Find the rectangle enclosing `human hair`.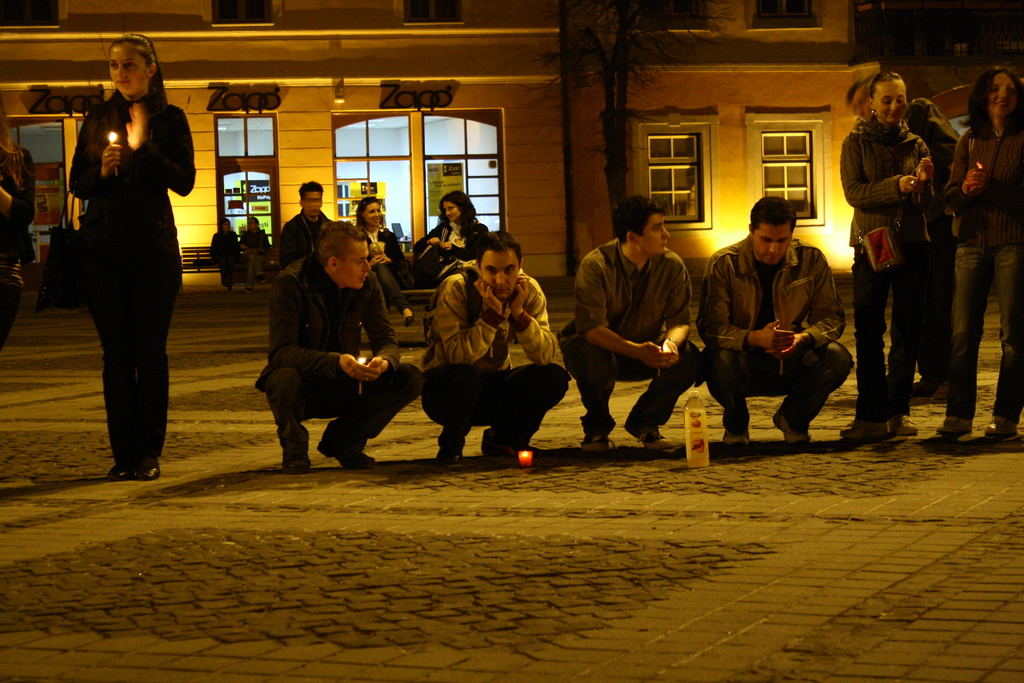
BBox(436, 190, 481, 236).
